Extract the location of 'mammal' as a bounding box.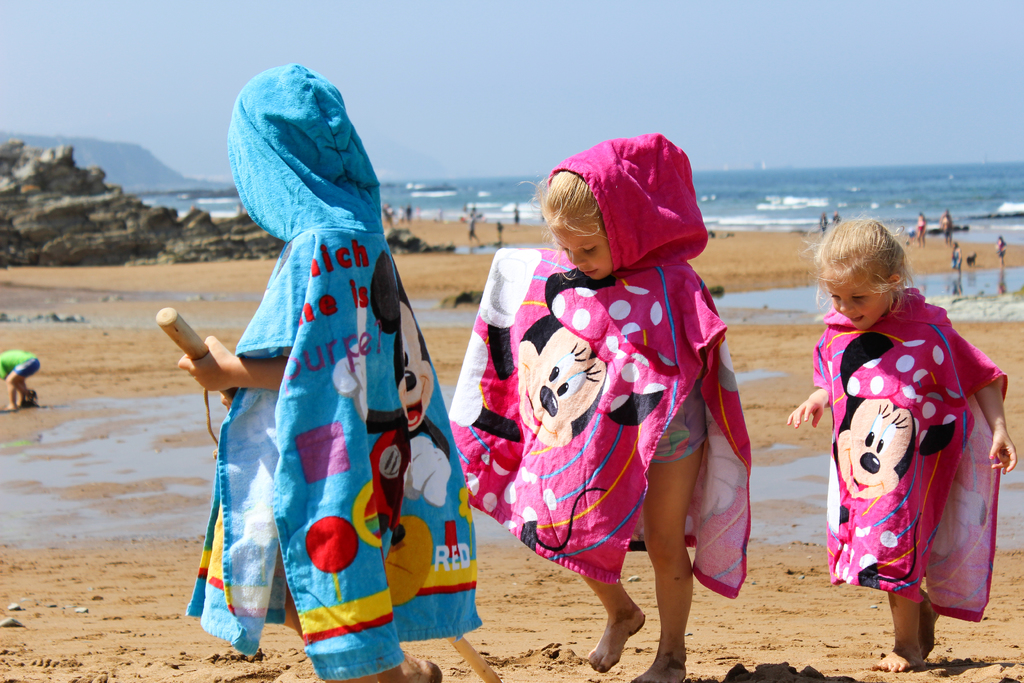
box=[0, 347, 42, 408].
